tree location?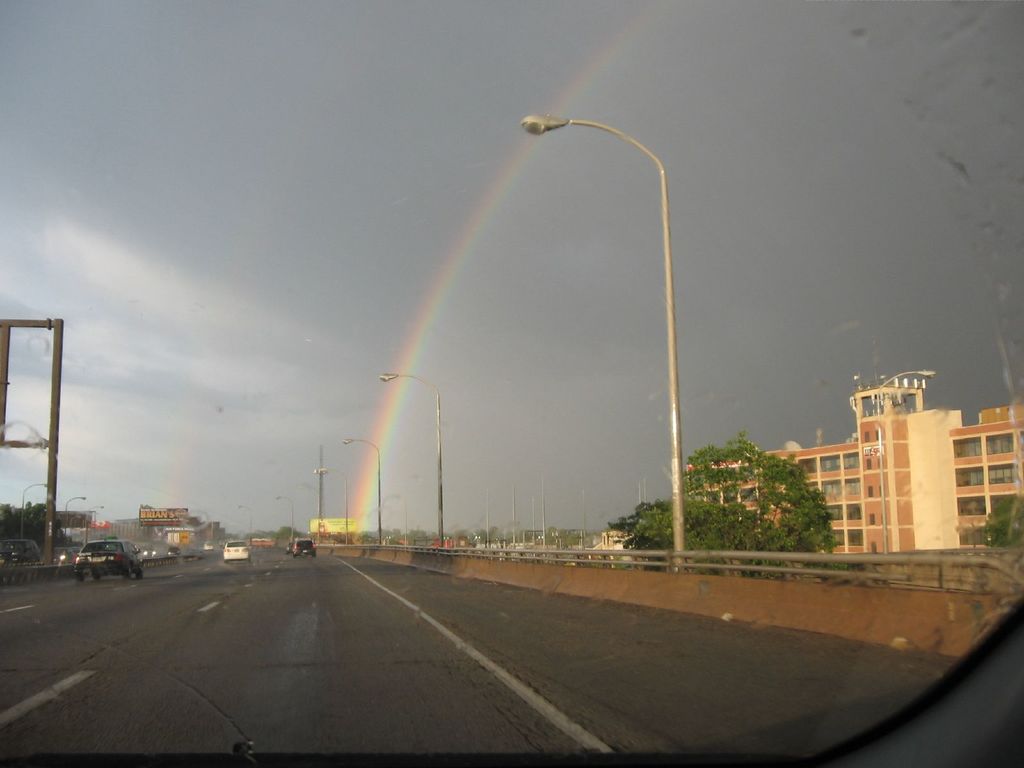
bbox(678, 426, 855, 548)
